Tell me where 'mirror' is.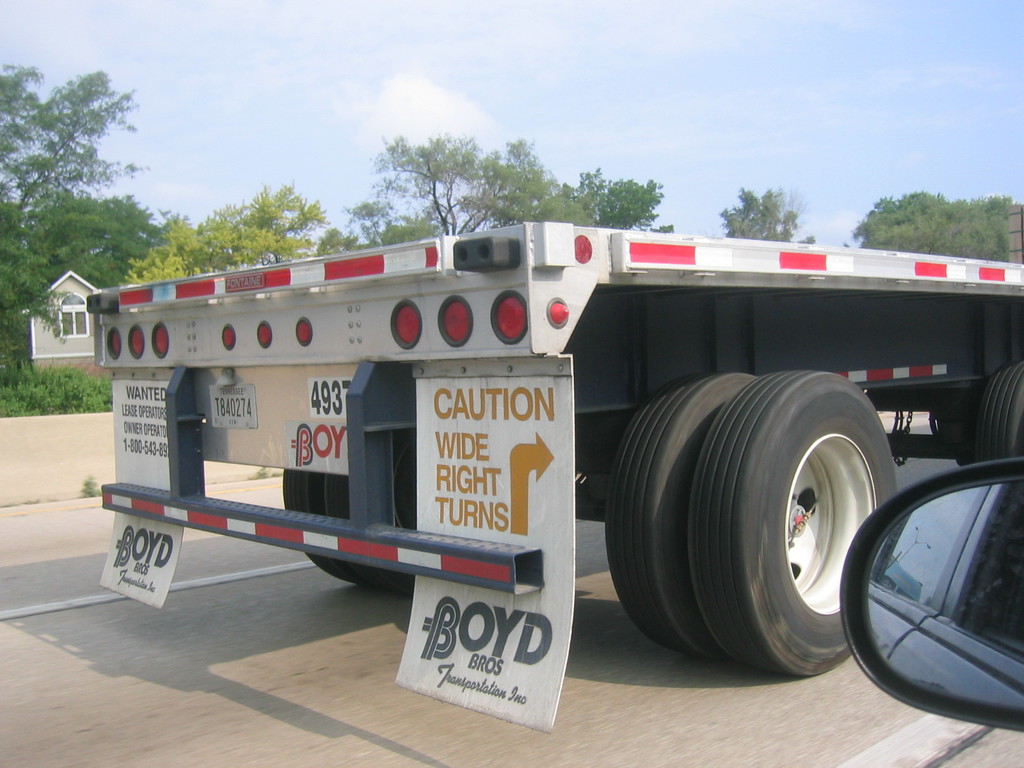
'mirror' is at bbox=(865, 478, 1023, 714).
